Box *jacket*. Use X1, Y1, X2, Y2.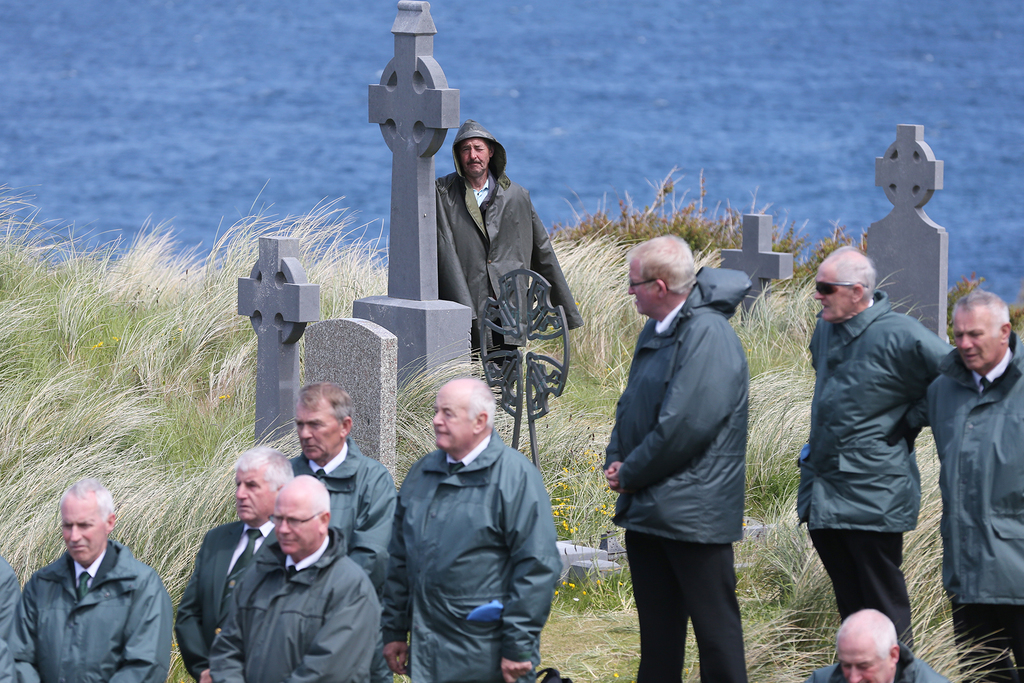
925, 331, 1023, 613.
